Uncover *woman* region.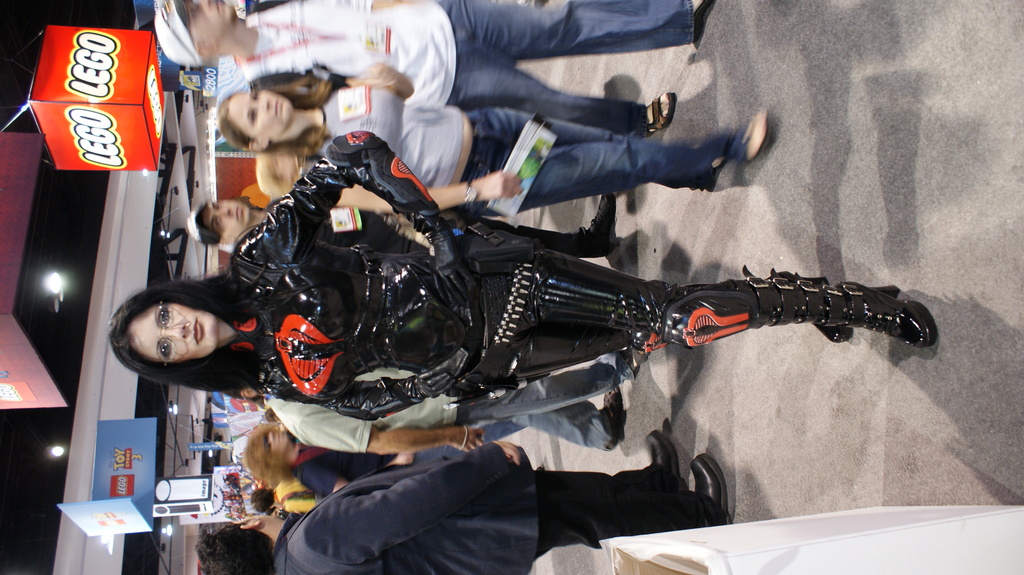
Uncovered: <region>220, 68, 764, 215</region>.
